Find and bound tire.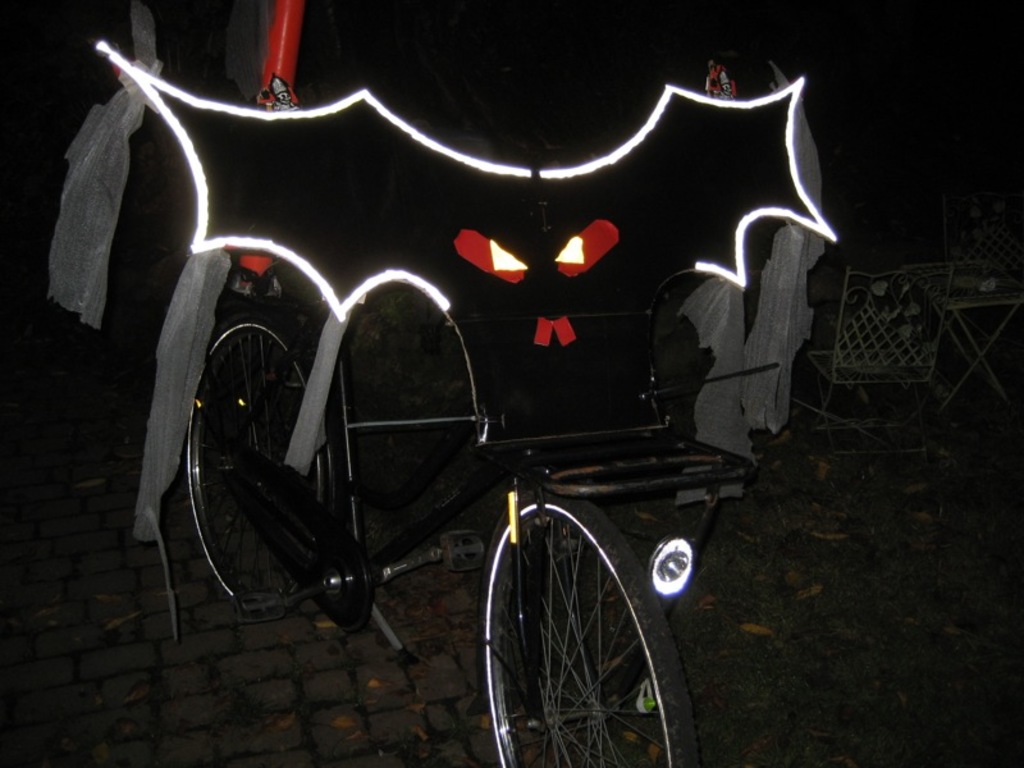
Bound: rect(481, 476, 673, 767).
